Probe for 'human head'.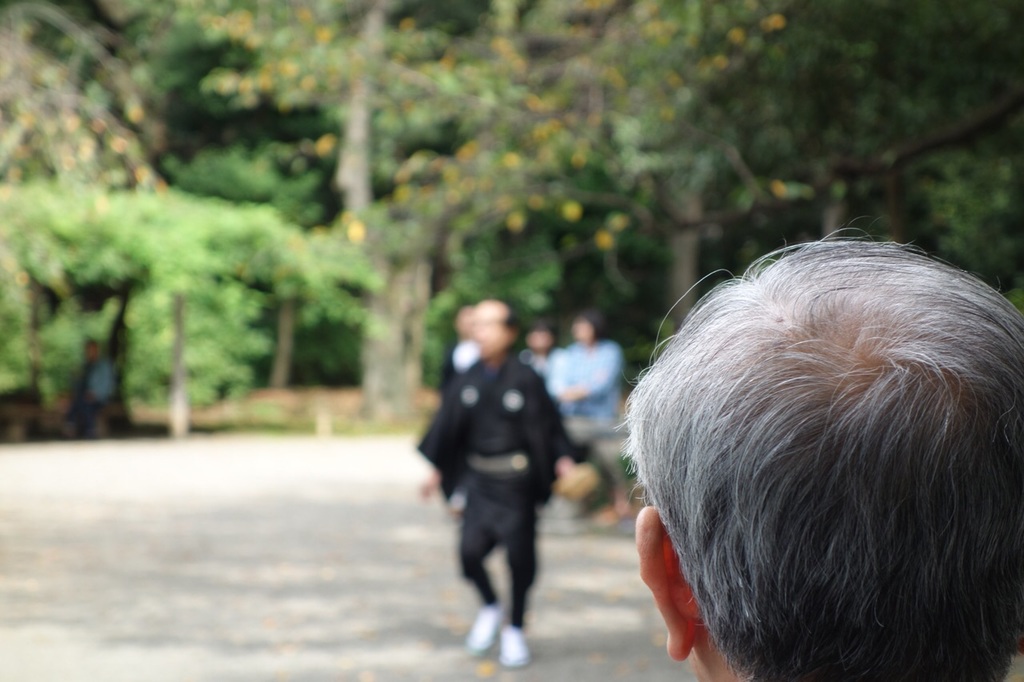
Probe result: [570,305,604,349].
